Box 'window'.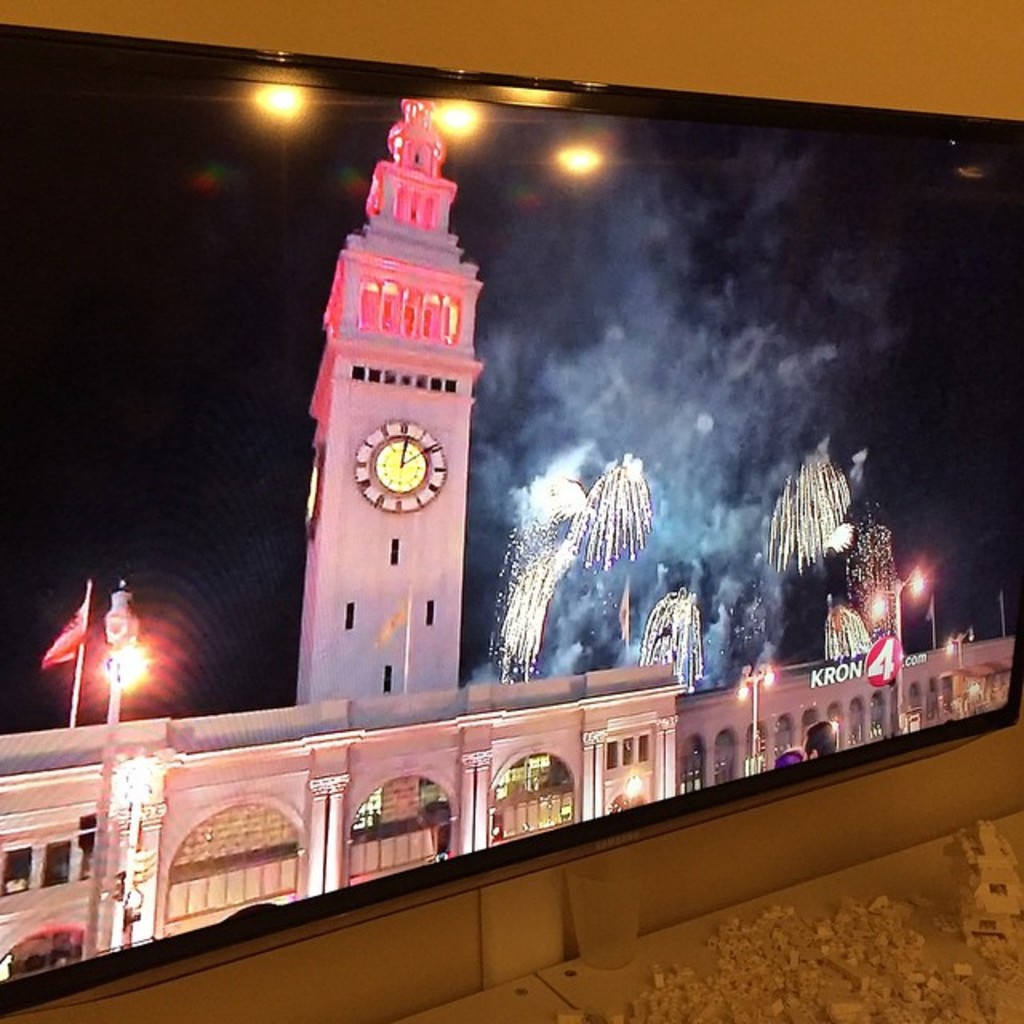
Rect(834, 693, 850, 754).
